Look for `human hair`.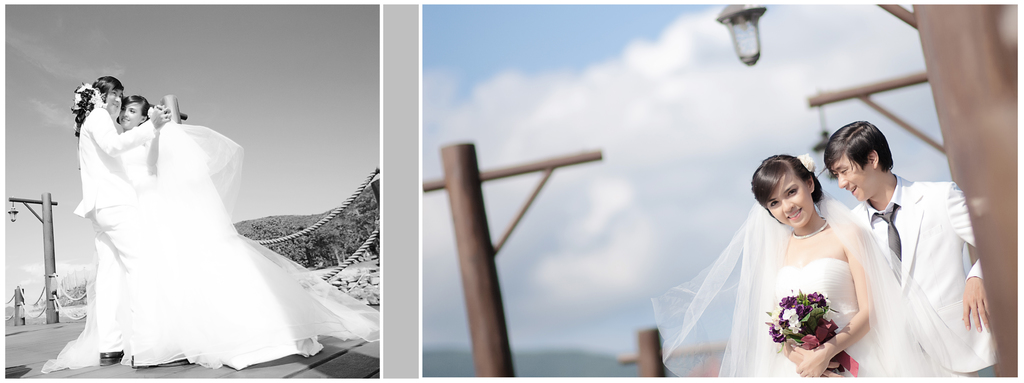
Found: rect(822, 120, 892, 175).
